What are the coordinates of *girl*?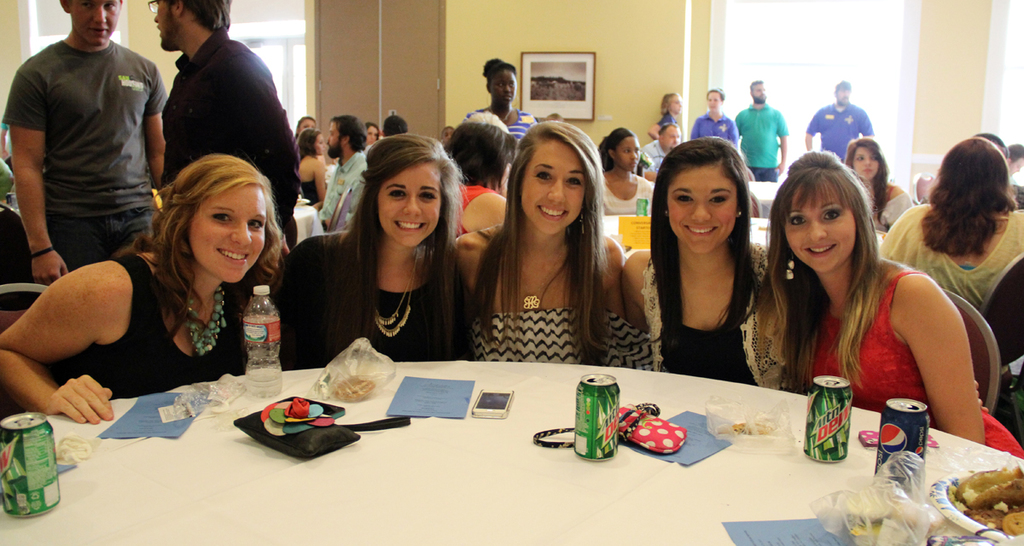
{"x1": 455, "y1": 118, "x2": 621, "y2": 363}.
